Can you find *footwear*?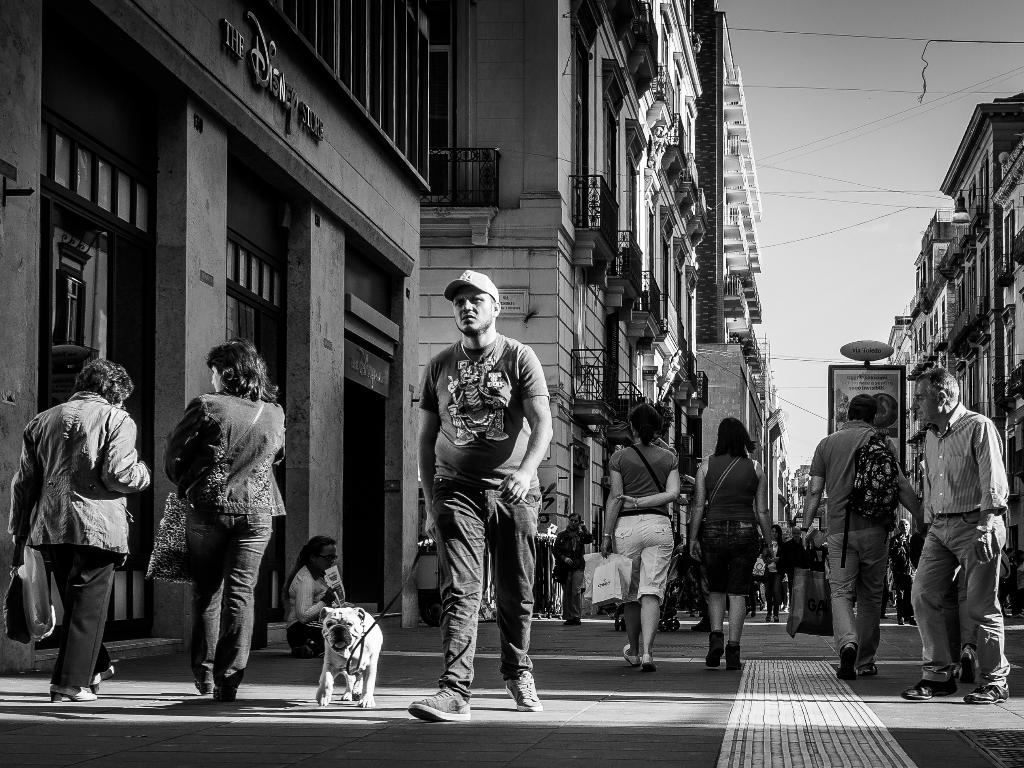
Yes, bounding box: {"left": 838, "top": 639, "right": 854, "bottom": 680}.
